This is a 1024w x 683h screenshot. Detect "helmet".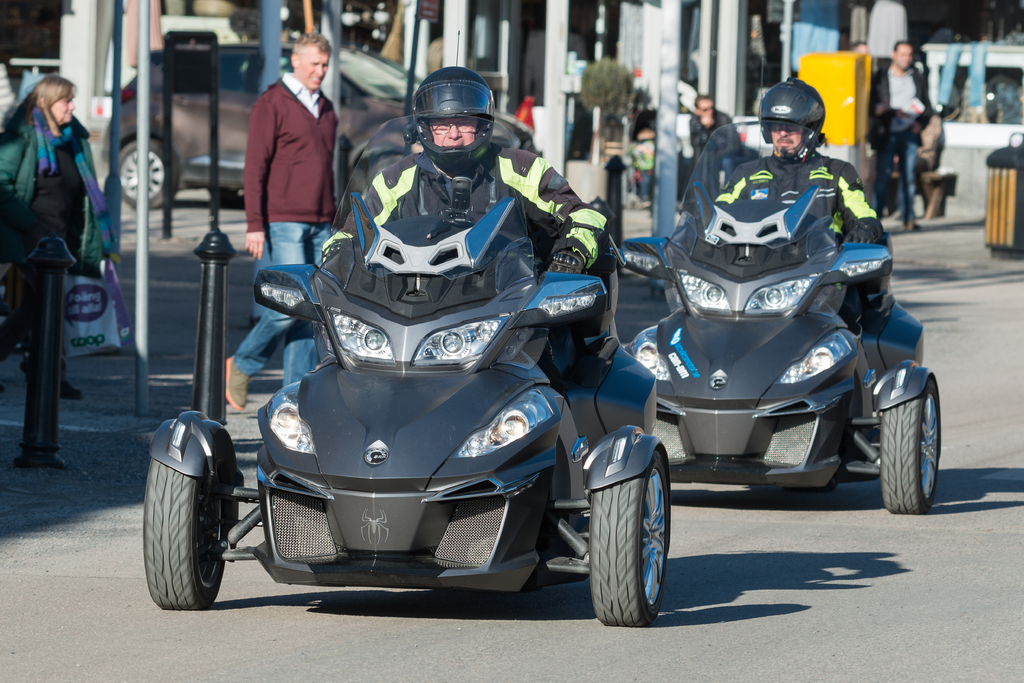
pyautogui.locateOnScreen(756, 76, 826, 162).
